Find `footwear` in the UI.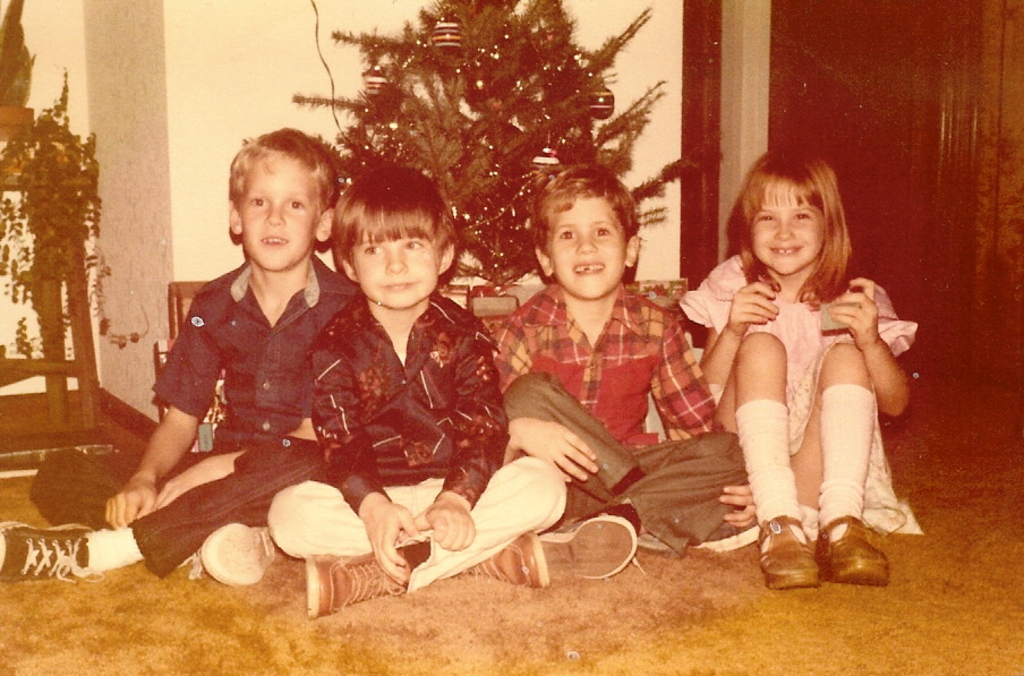
UI element at <region>0, 521, 106, 583</region>.
